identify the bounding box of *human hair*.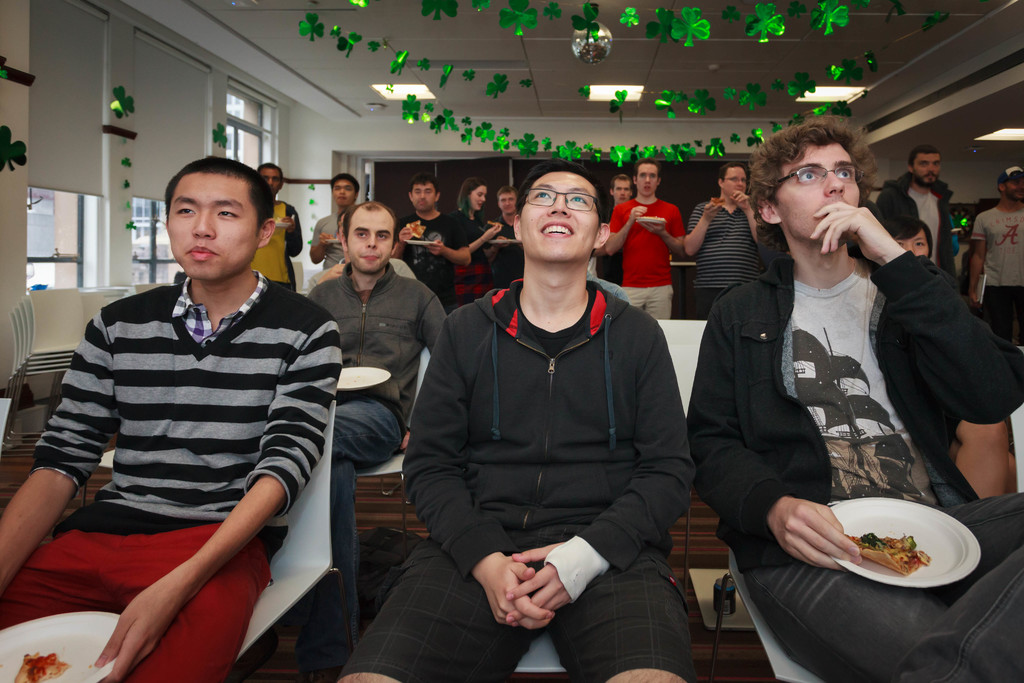
(332,172,360,194).
